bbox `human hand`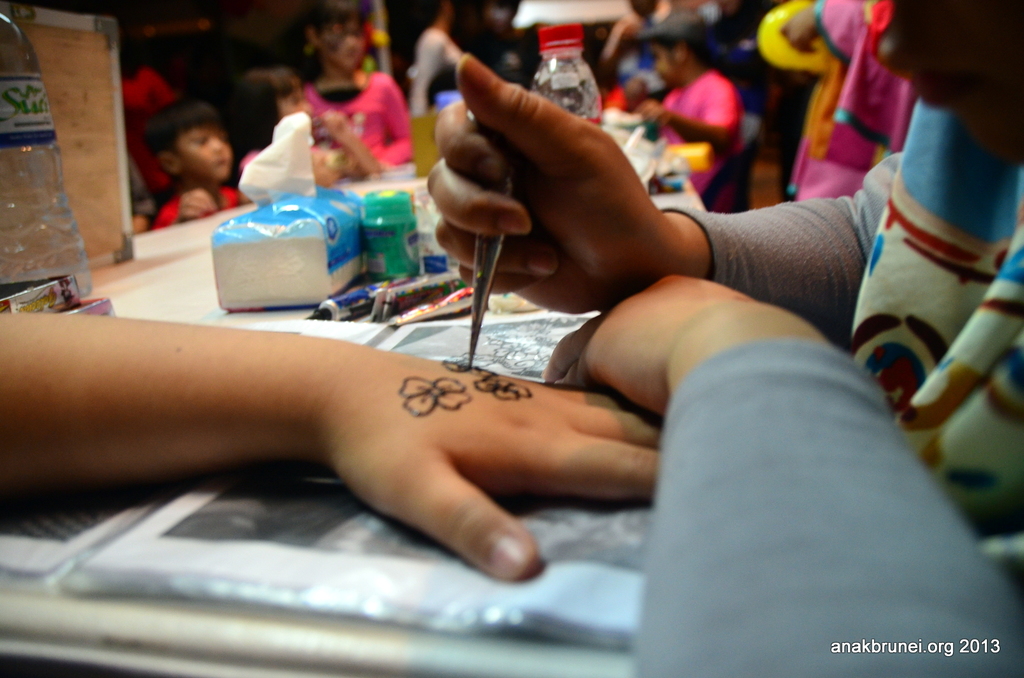
[left=541, top=276, right=817, bottom=423]
